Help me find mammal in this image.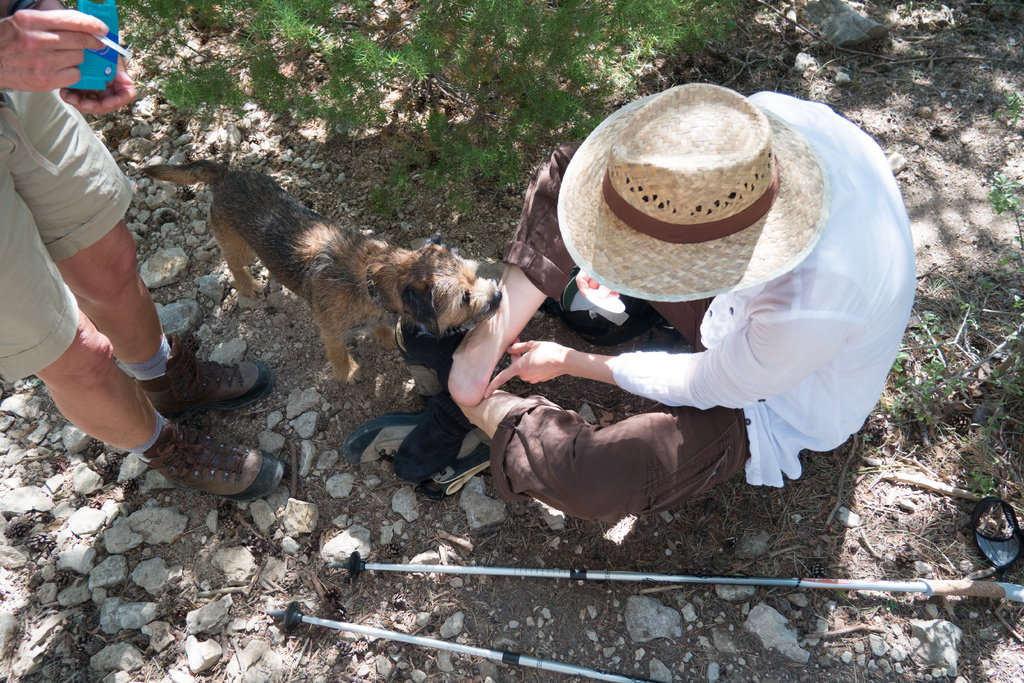
Found it: [x1=467, y1=82, x2=915, y2=496].
